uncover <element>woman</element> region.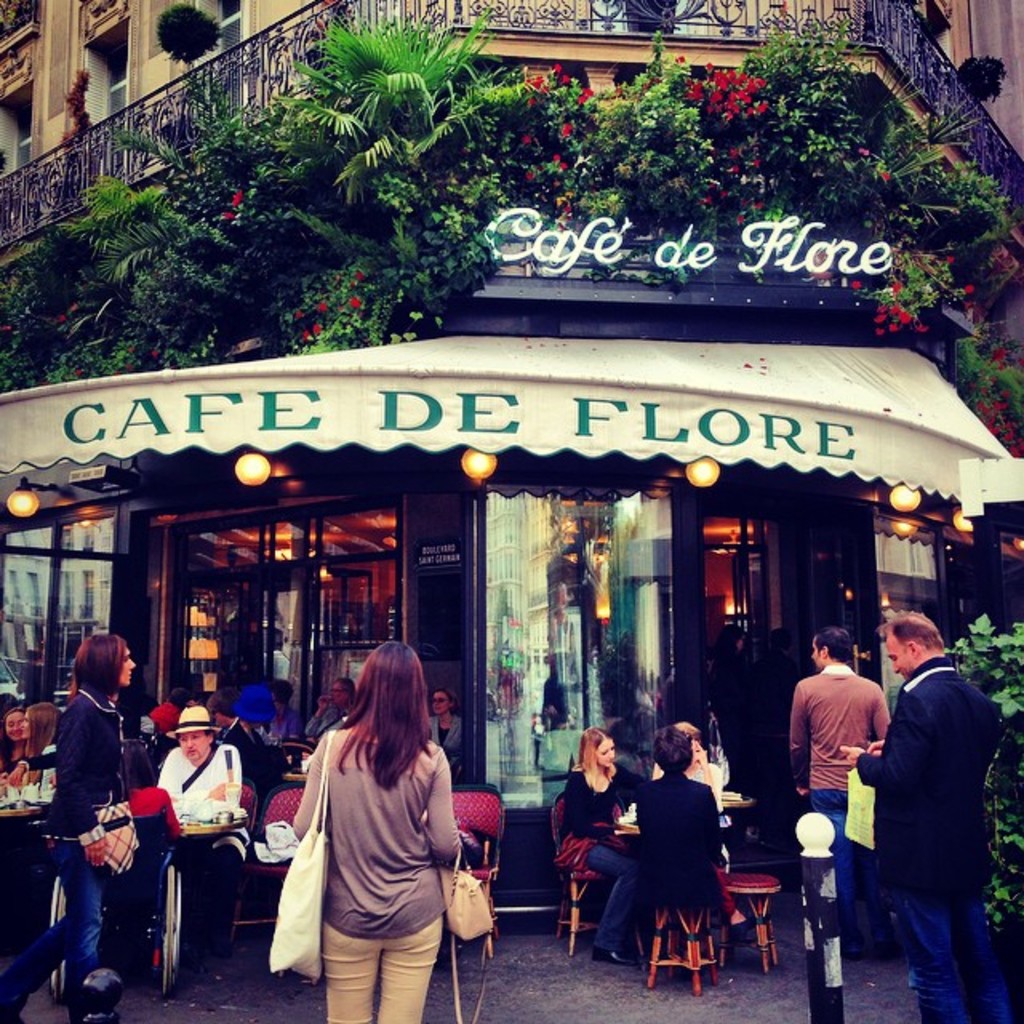
Uncovered: pyautogui.locateOnScreen(632, 725, 717, 925).
